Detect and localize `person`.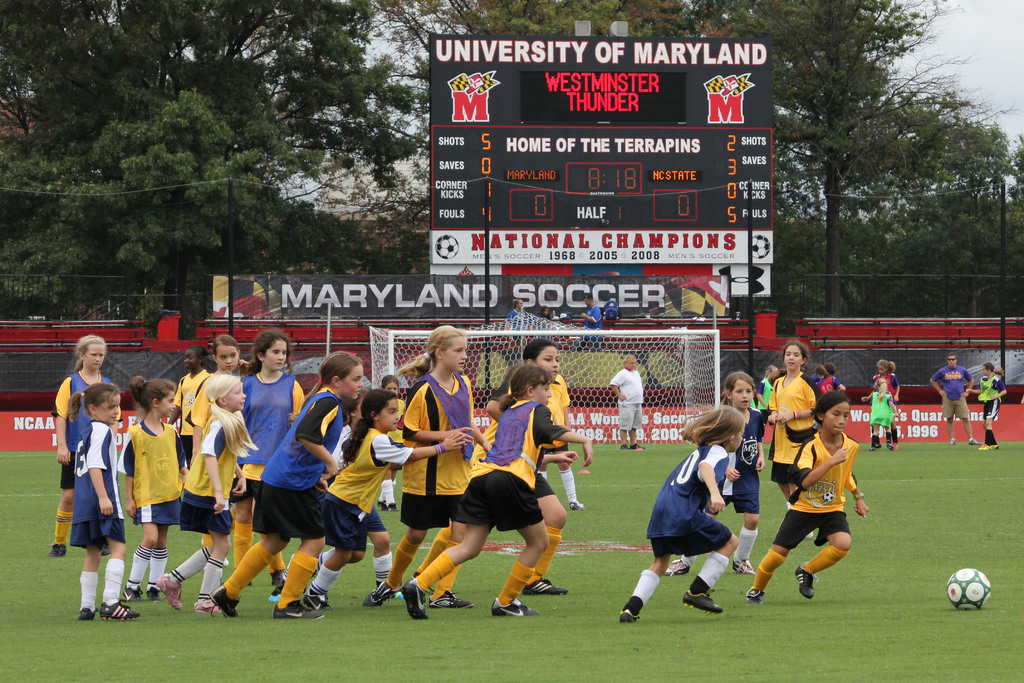
Localized at [508, 329, 578, 591].
